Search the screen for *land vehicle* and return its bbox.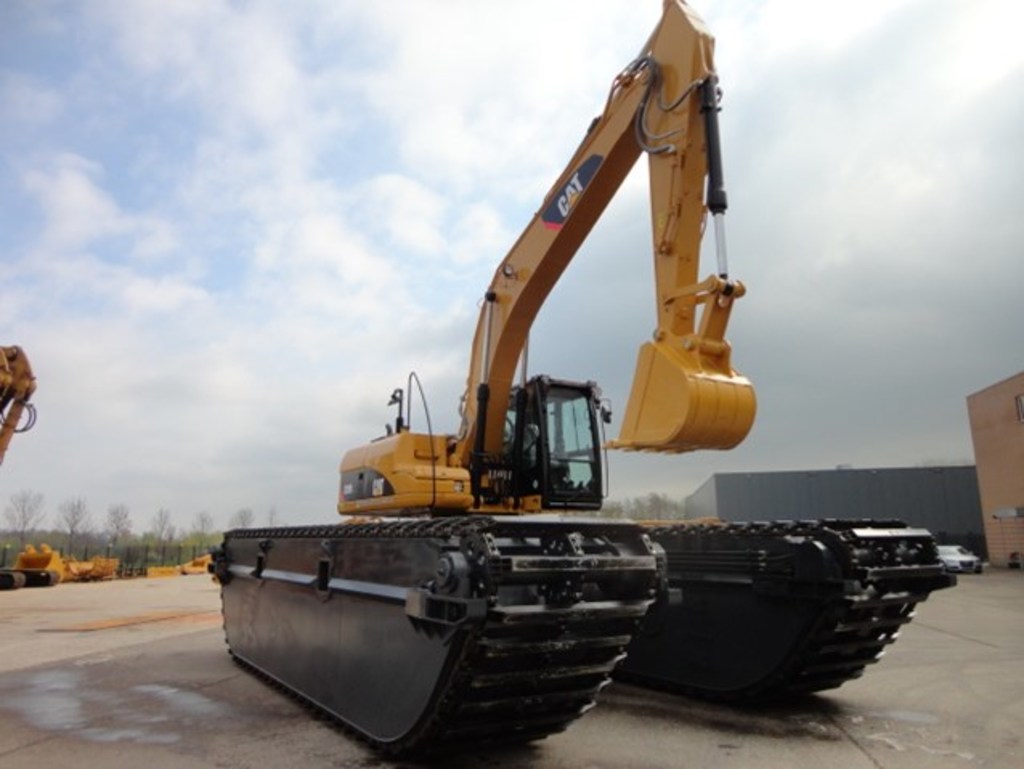
Found: select_region(207, 0, 955, 758).
